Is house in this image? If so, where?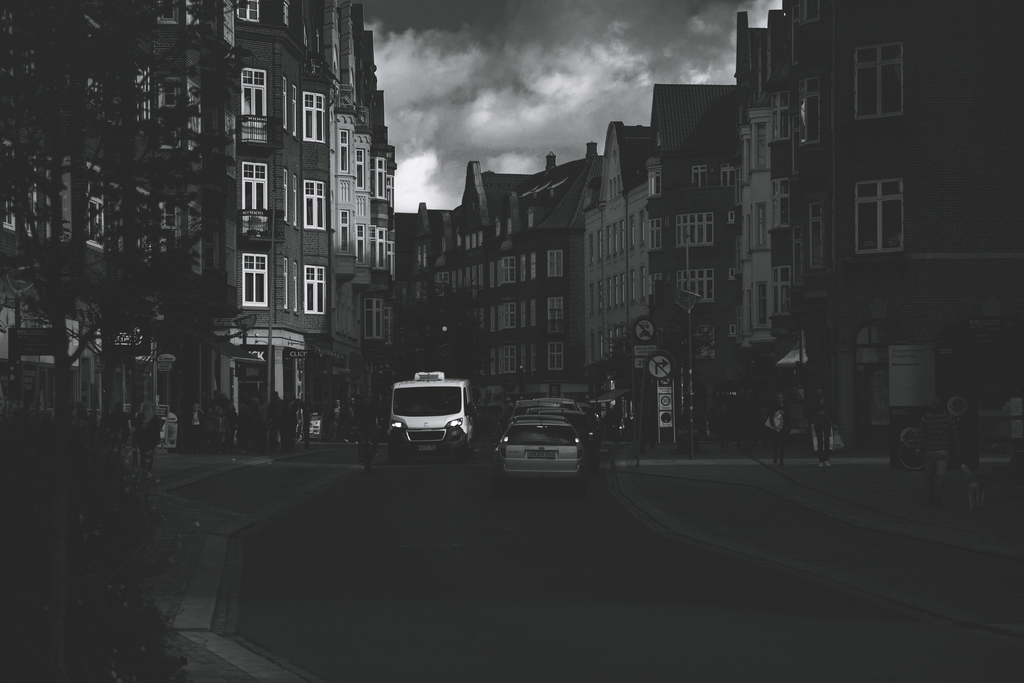
Yes, at BBox(783, 0, 1020, 434).
